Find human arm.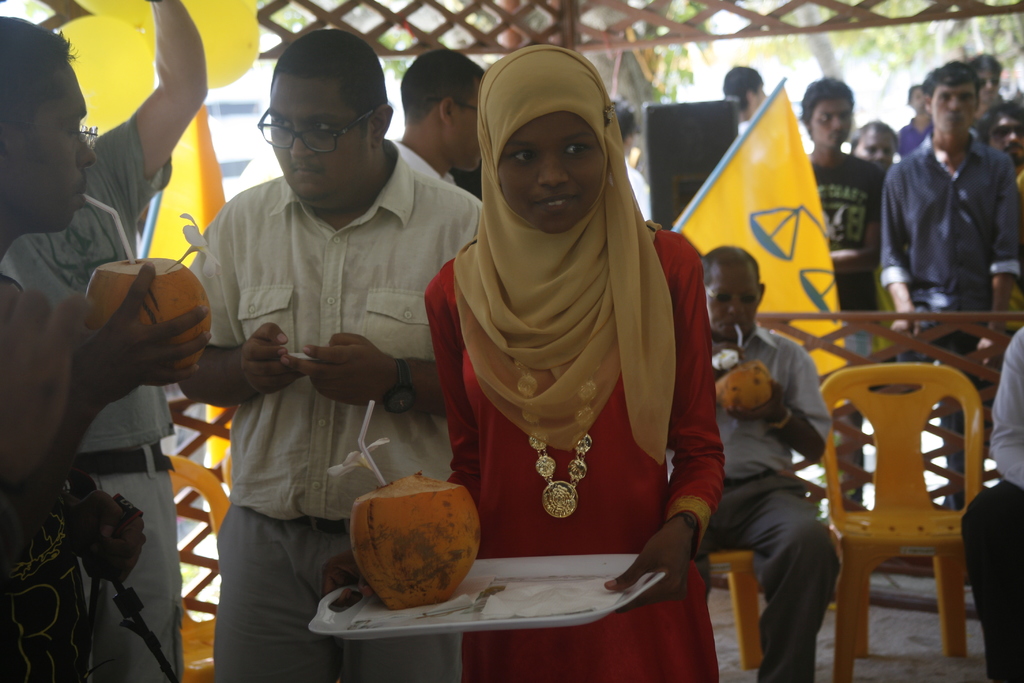
(83, 36, 215, 196).
